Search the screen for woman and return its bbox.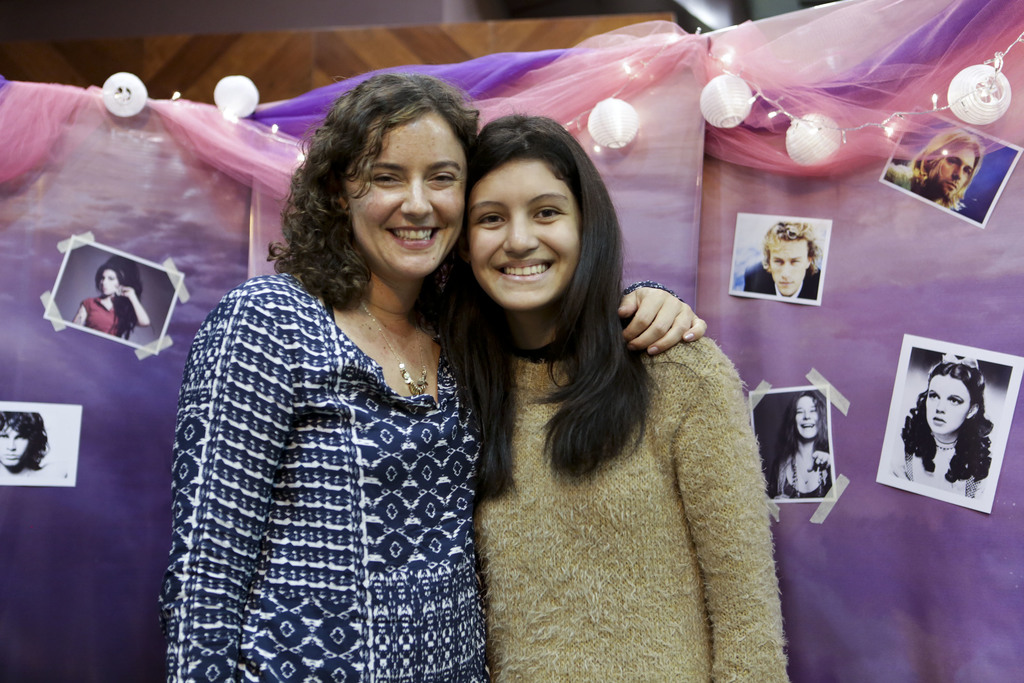
Found: <bbox>890, 356, 992, 497</bbox>.
